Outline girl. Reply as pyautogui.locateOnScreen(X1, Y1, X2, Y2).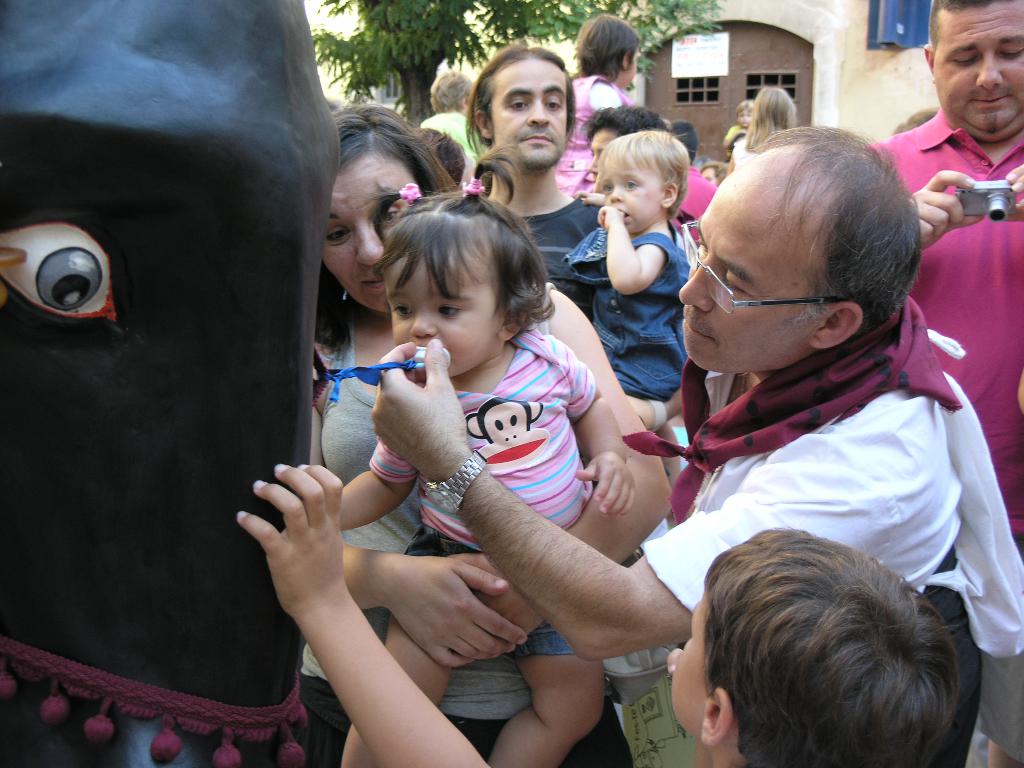
pyautogui.locateOnScreen(565, 131, 687, 477).
